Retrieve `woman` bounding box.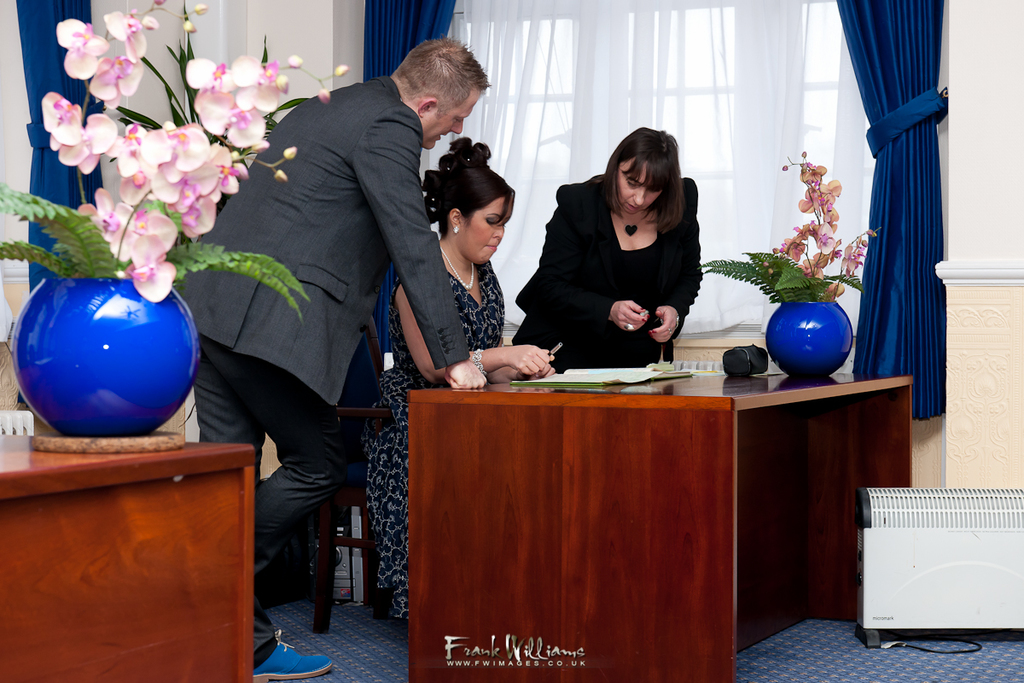
Bounding box: pyautogui.locateOnScreen(364, 134, 562, 621).
